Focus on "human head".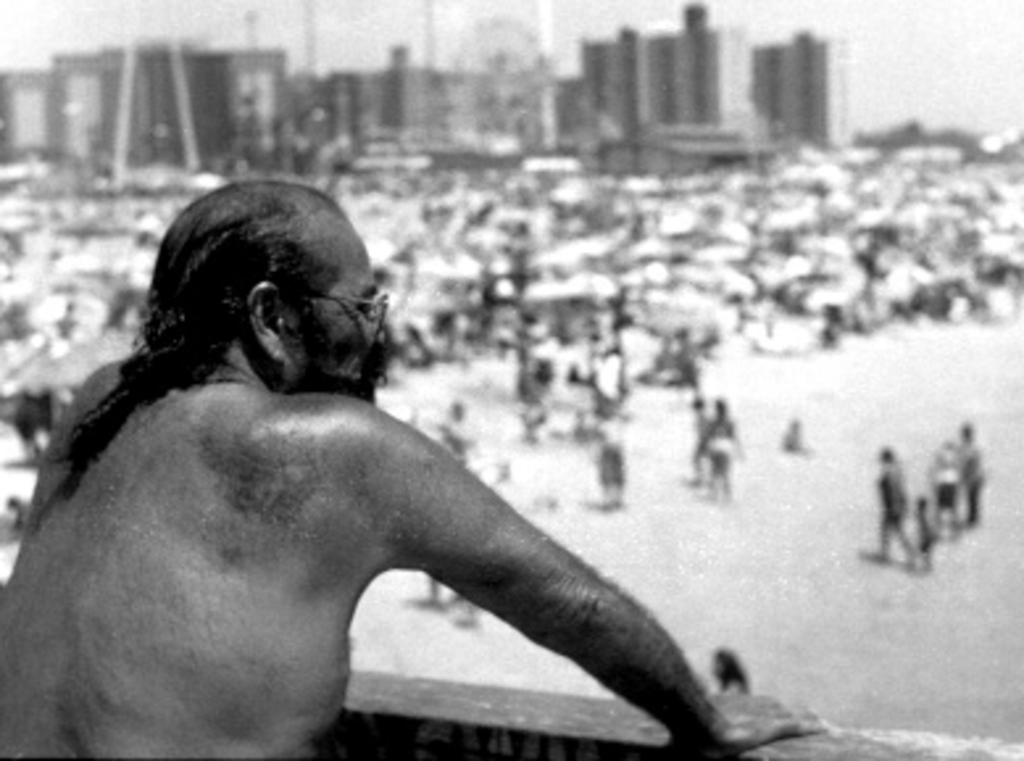
Focused at x1=140 y1=182 x2=392 y2=403.
